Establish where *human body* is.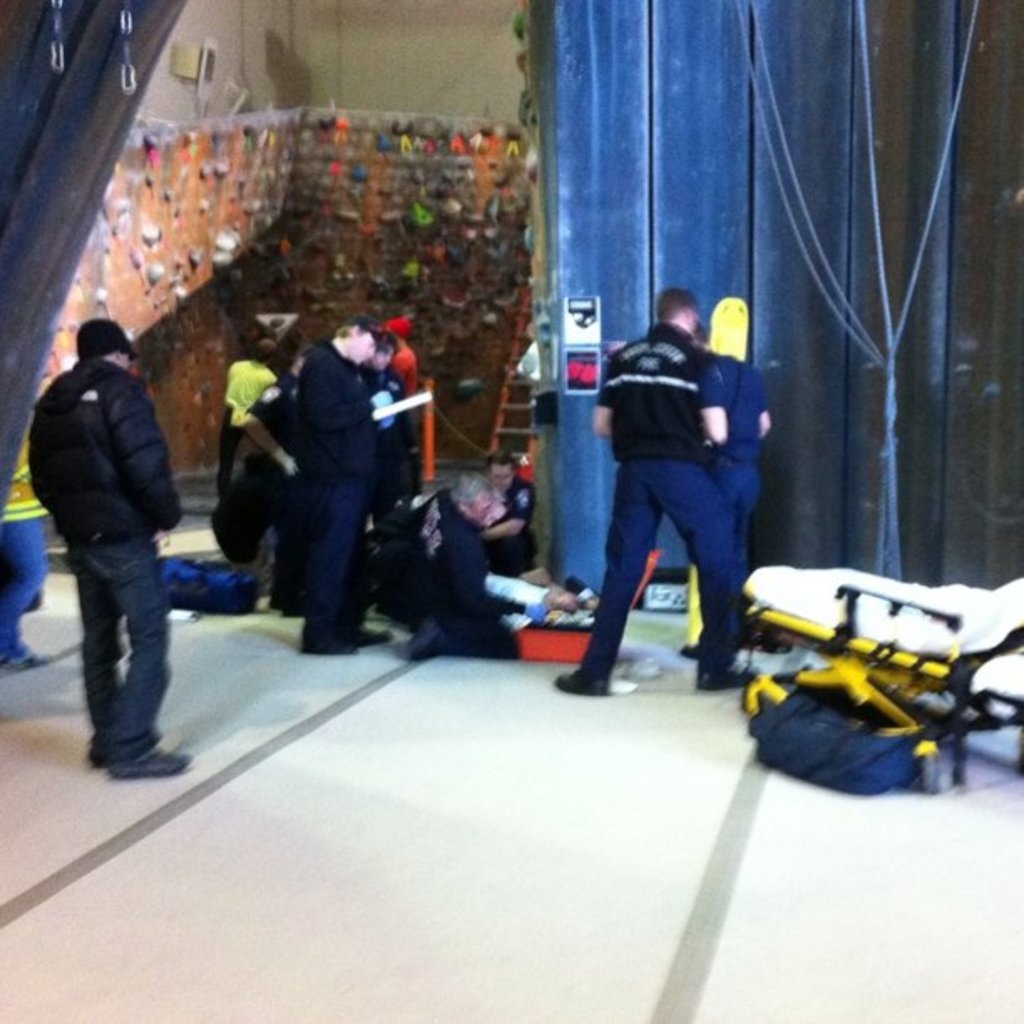
Established at 20,311,191,783.
